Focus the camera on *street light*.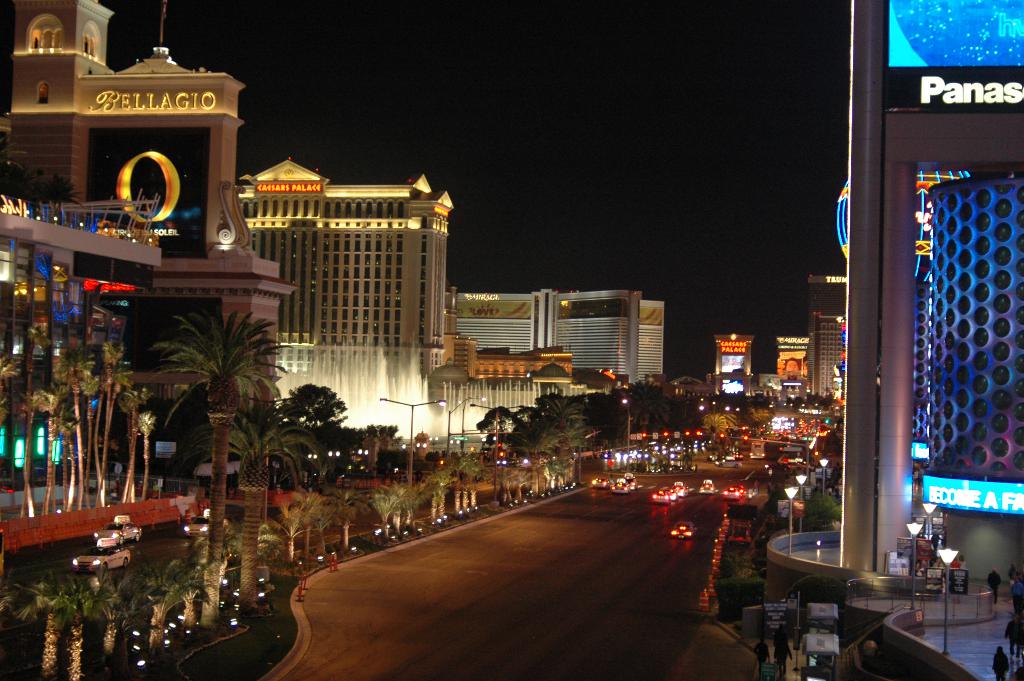
Focus region: locate(468, 401, 529, 456).
